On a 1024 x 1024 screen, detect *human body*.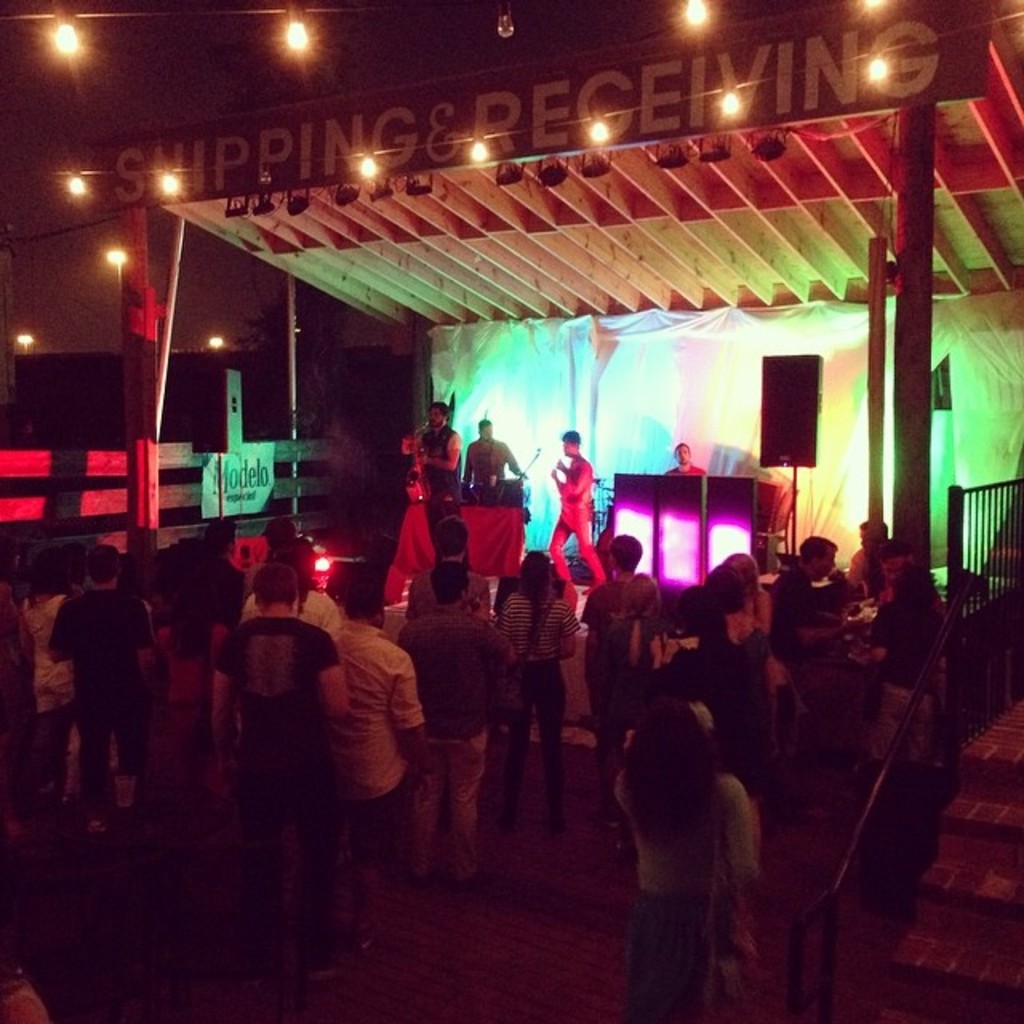
l=419, t=424, r=462, b=501.
